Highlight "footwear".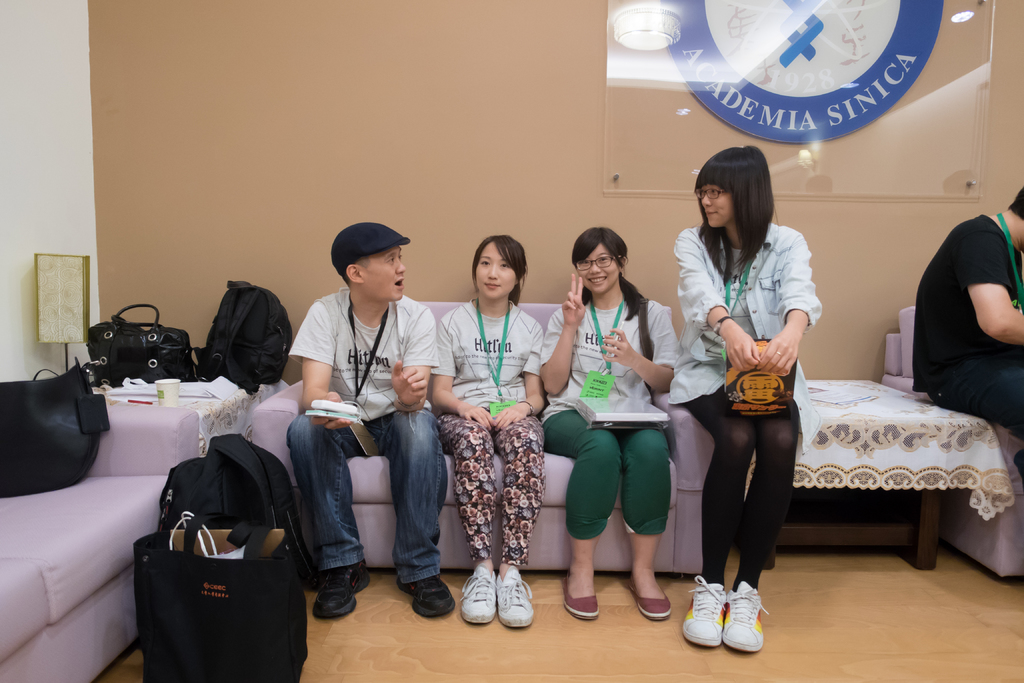
Highlighted region: x1=311 y1=558 x2=371 y2=620.
